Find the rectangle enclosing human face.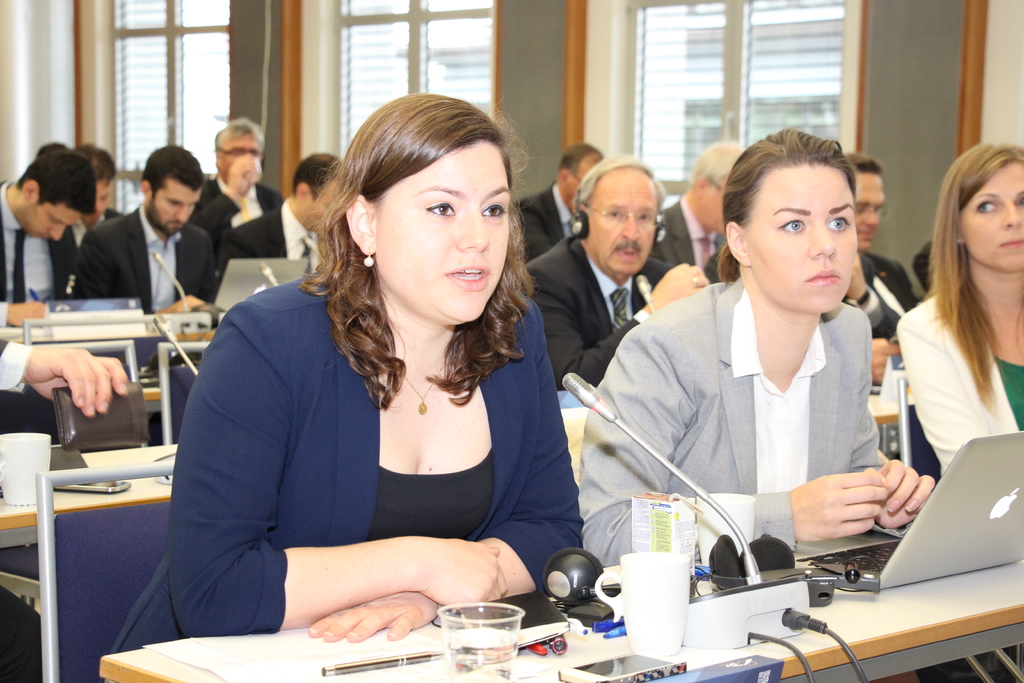
<bbox>223, 136, 265, 181</bbox>.
